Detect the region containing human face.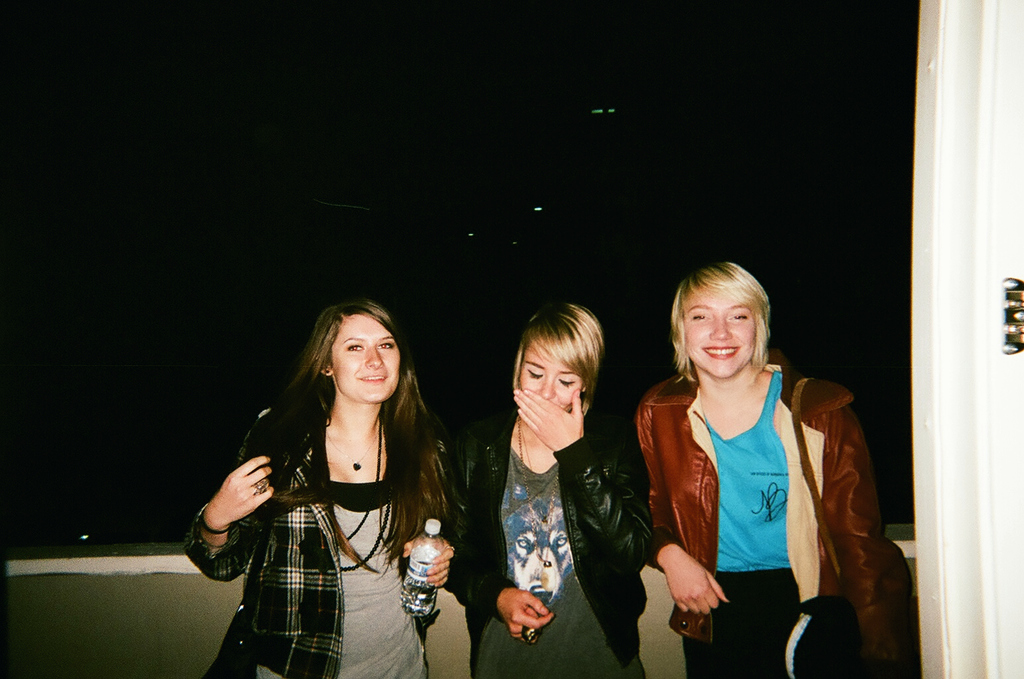
box(683, 290, 759, 375).
